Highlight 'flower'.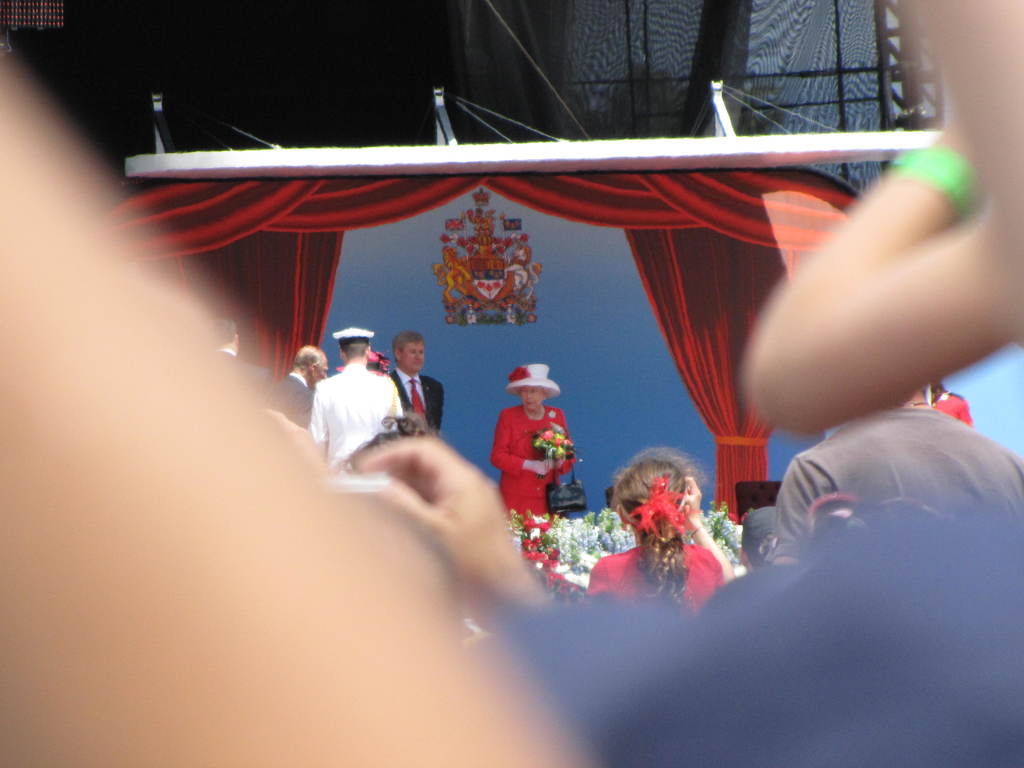
Highlighted region: <box>454,236,465,248</box>.
